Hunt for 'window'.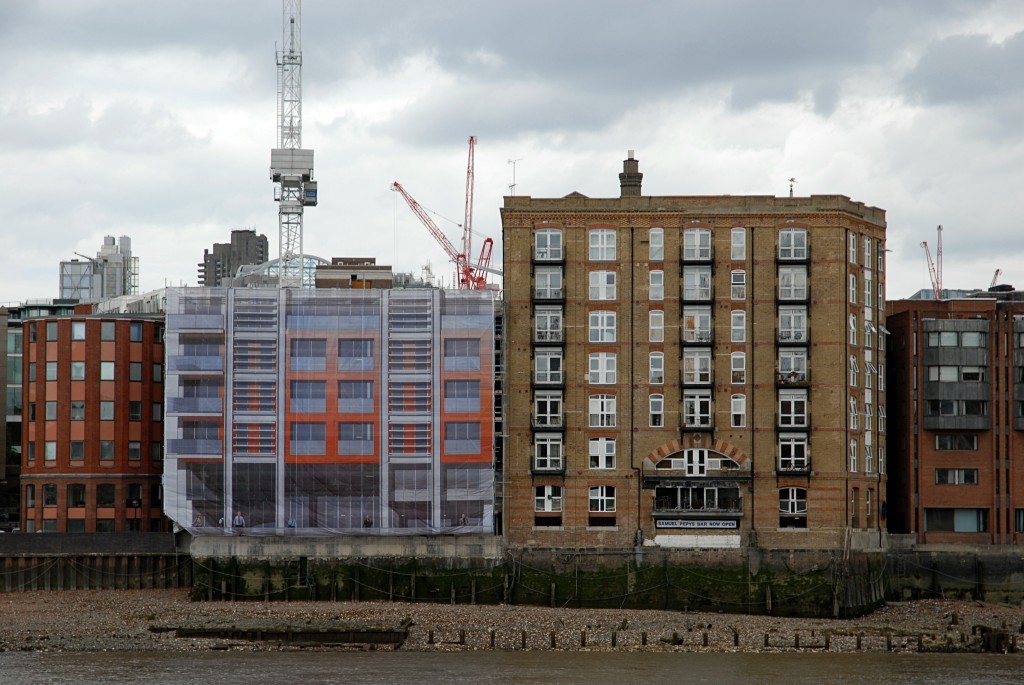
Hunted down at box=[777, 396, 805, 426].
